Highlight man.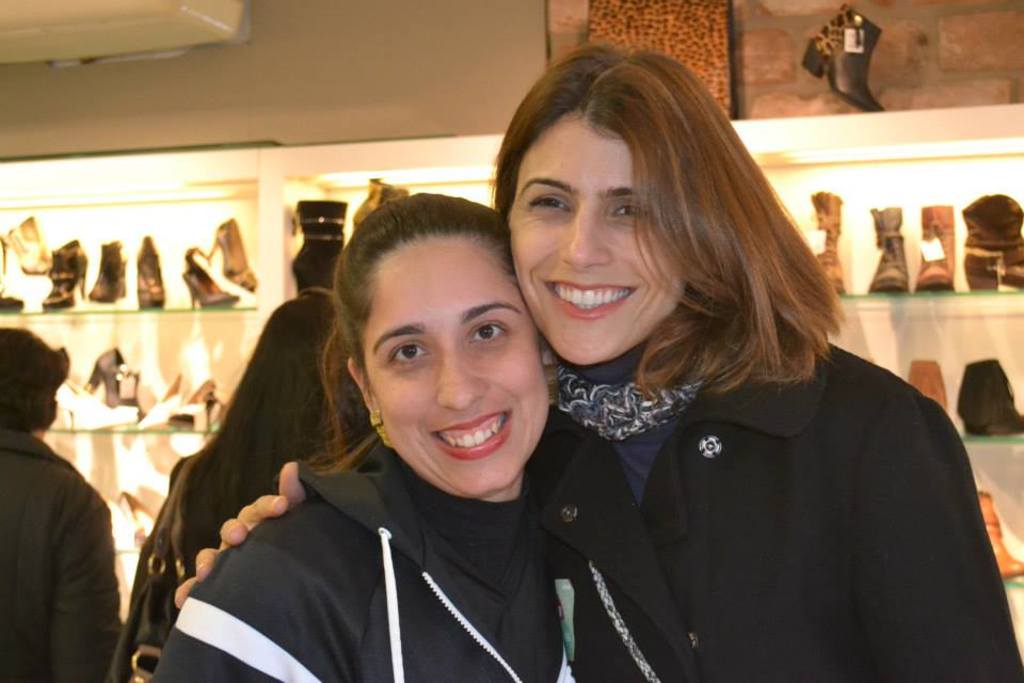
Highlighted region: {"x1": 5, "y1": 349, "x2": 118, "y2": 677}.
